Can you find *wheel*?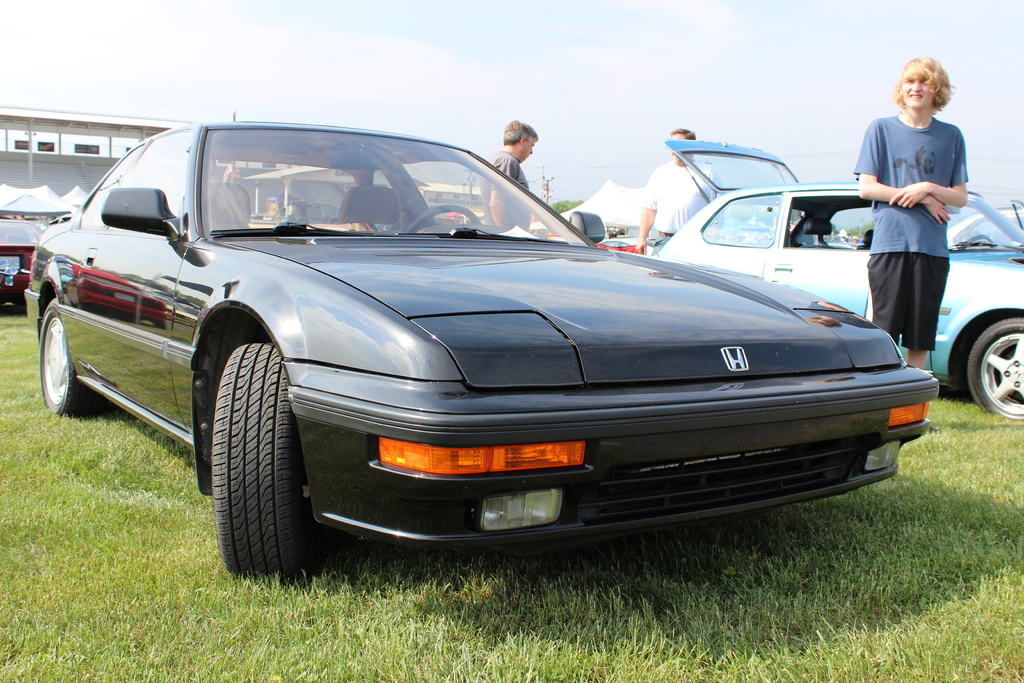
Yes, bounding box: x1=965 y1=317 x2=1023 y2=420.
